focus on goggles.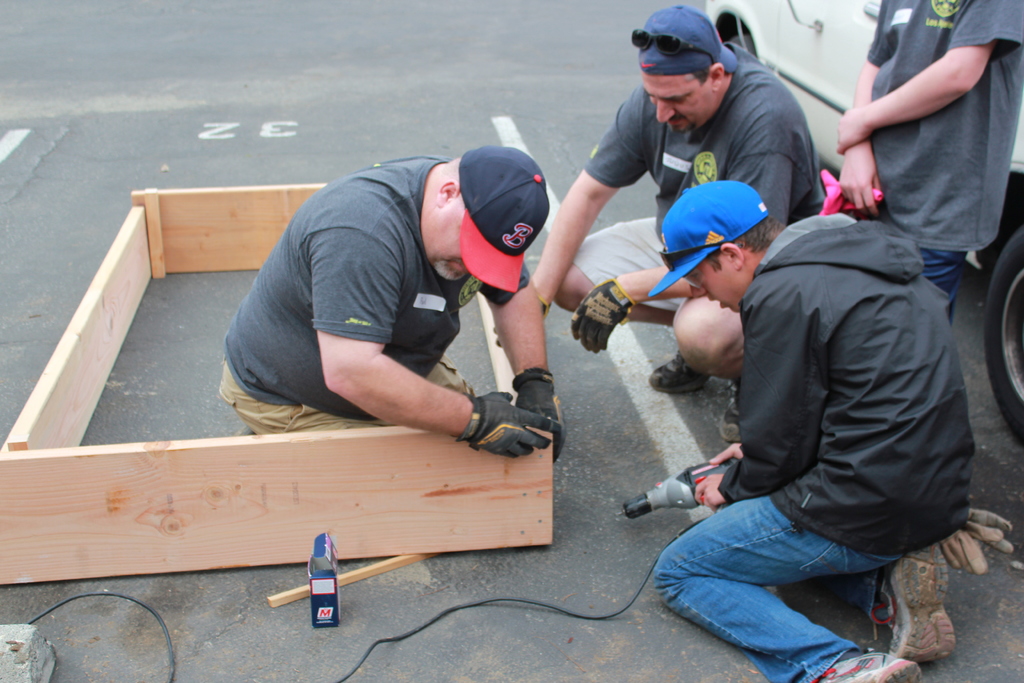
Focused at locate(628, 26, 720, 63).
